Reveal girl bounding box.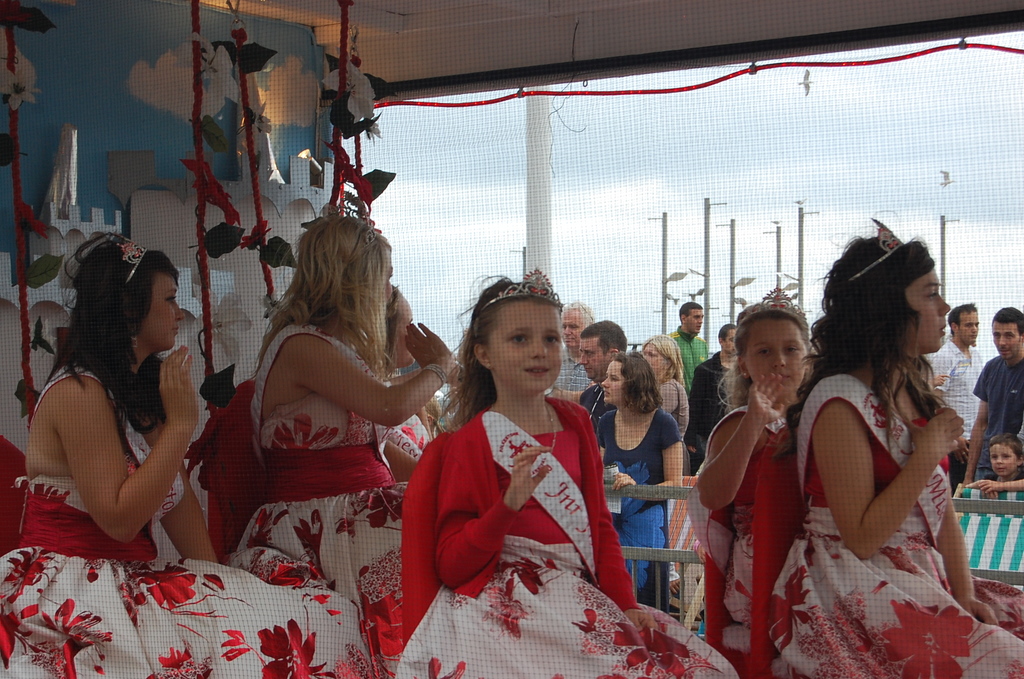
Revealed: <bbox>696, 288, 817, 629</bbox>.
